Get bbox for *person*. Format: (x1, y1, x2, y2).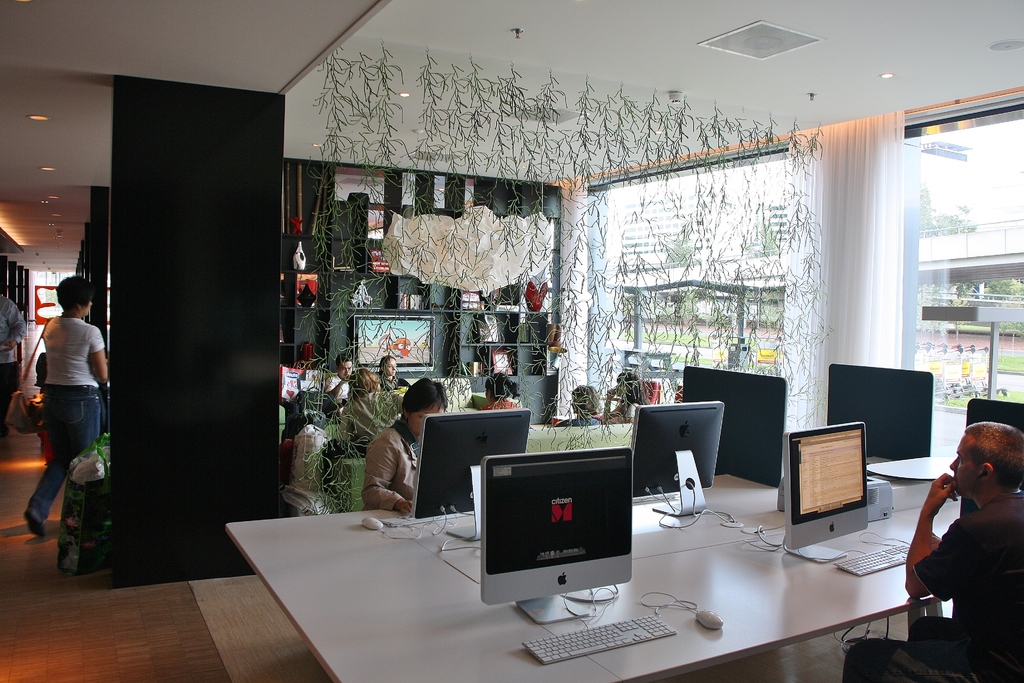
(369, 352, 412, 393).
